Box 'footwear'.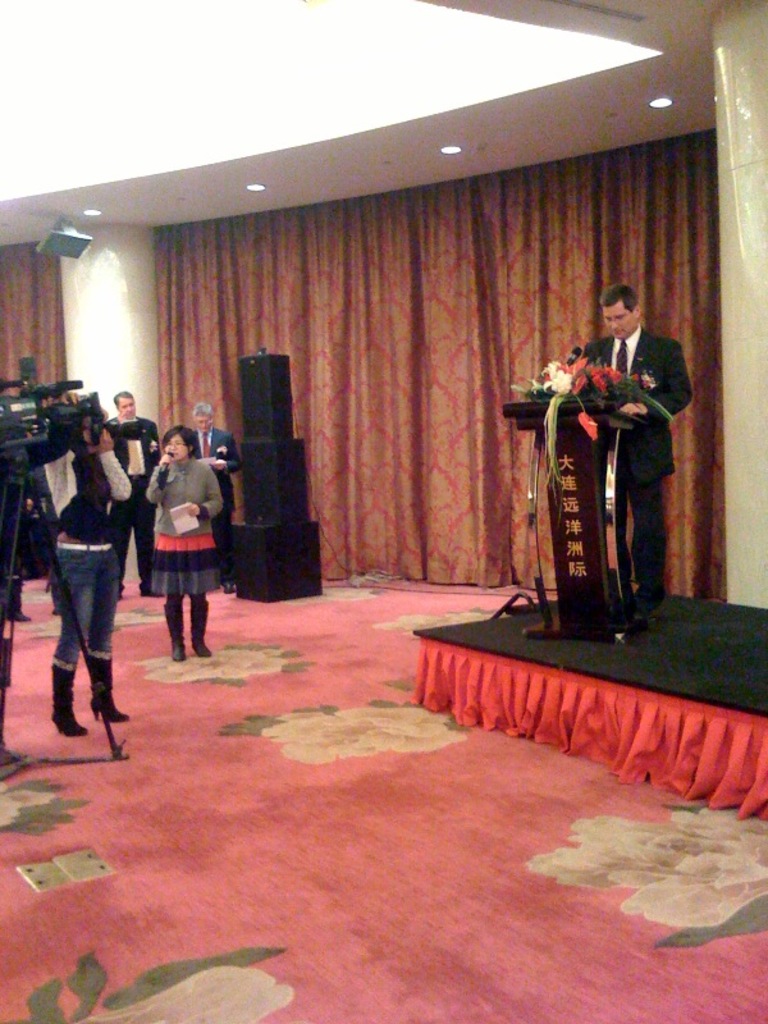
x1=84, y1=646, x2=134, y2=727.
